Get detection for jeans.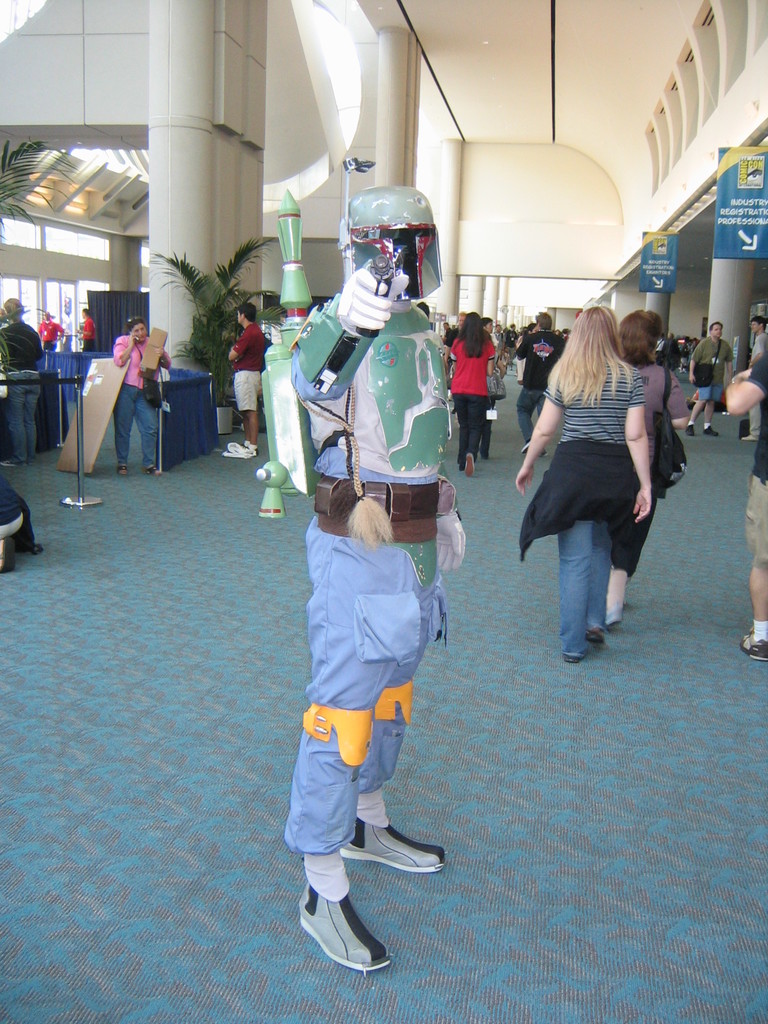
Detection: region(10, 372, 47, 465).
